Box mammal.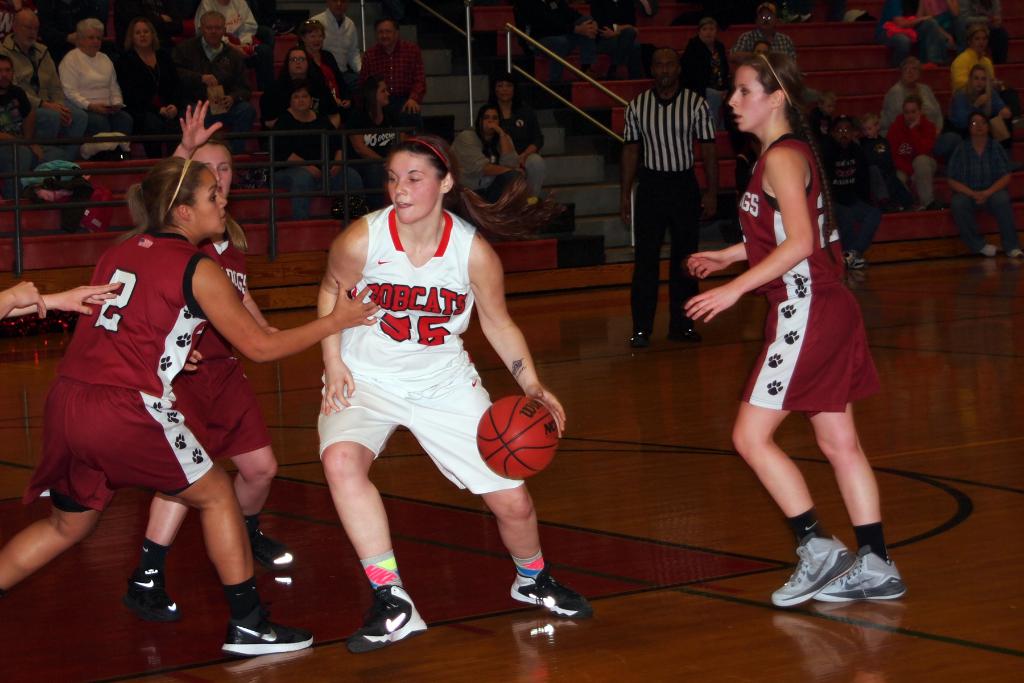
Rect(675, 17, 719, 99).
